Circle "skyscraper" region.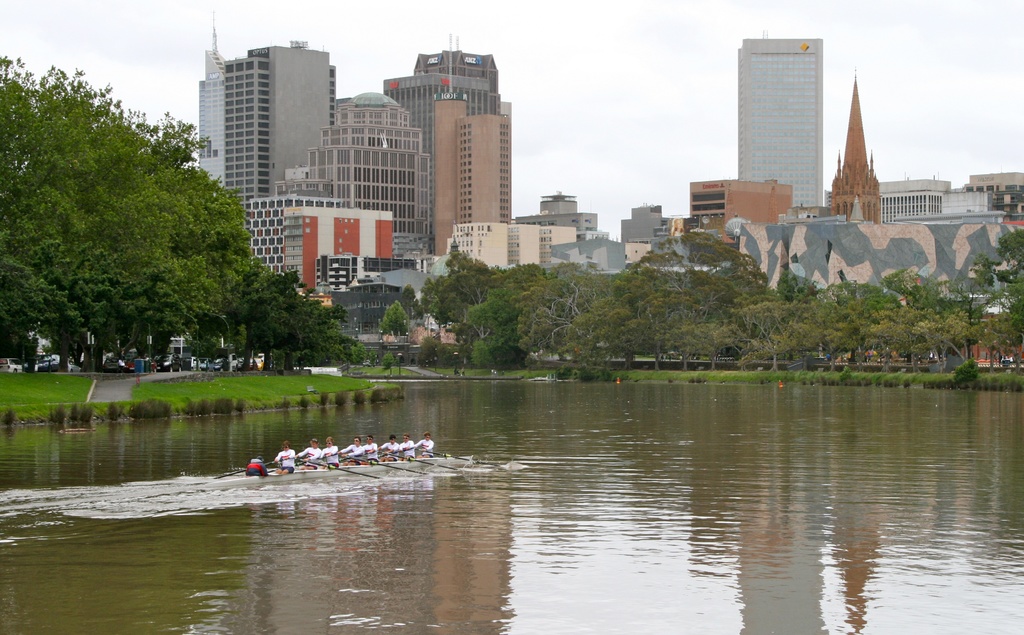
Region: crop(254, 79, 436, 289).
